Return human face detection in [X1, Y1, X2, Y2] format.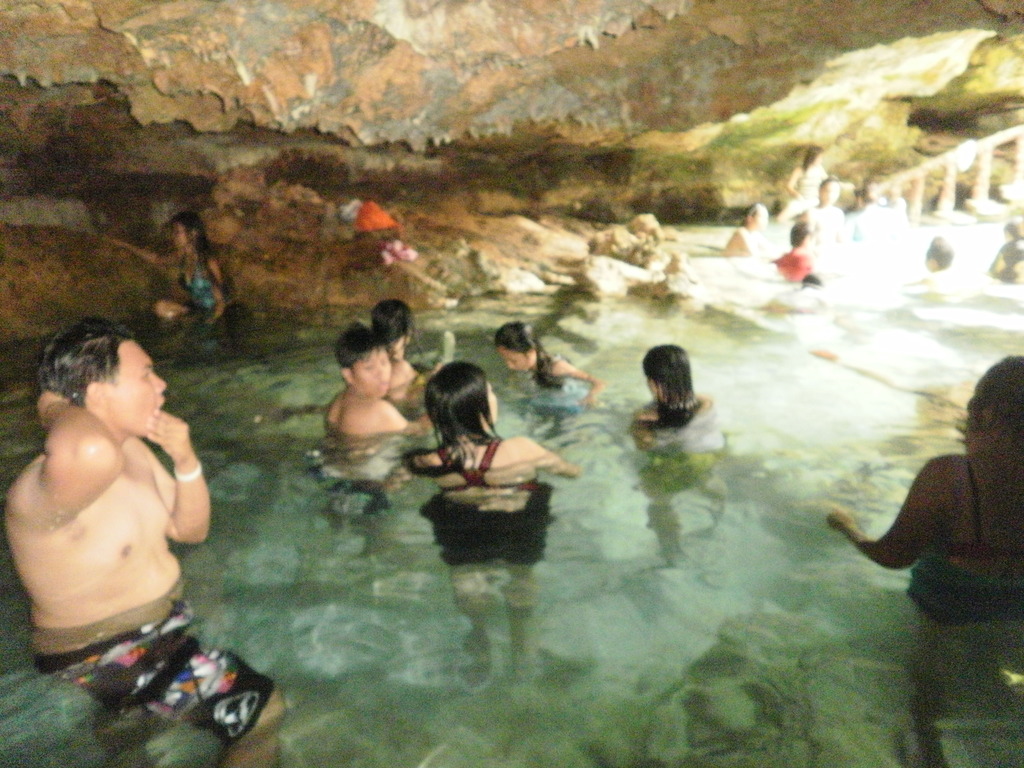
[106, 343, 166, 437].
